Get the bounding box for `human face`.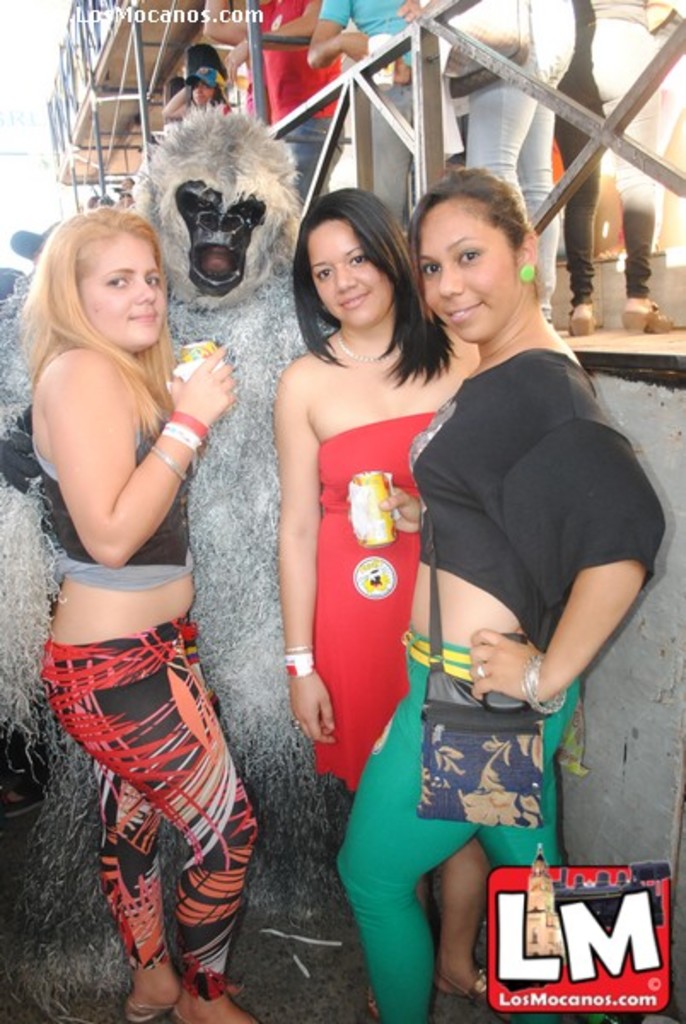
left=186, top=75, right=218, bottom=101.
